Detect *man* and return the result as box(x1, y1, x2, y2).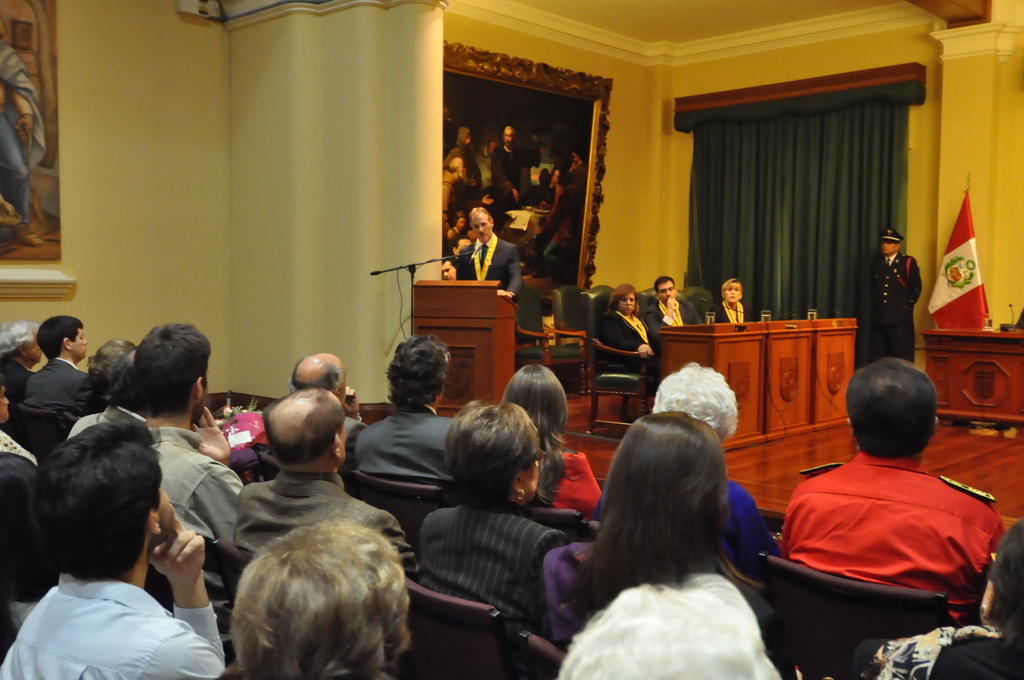
box(15, 313, 89, 413).
